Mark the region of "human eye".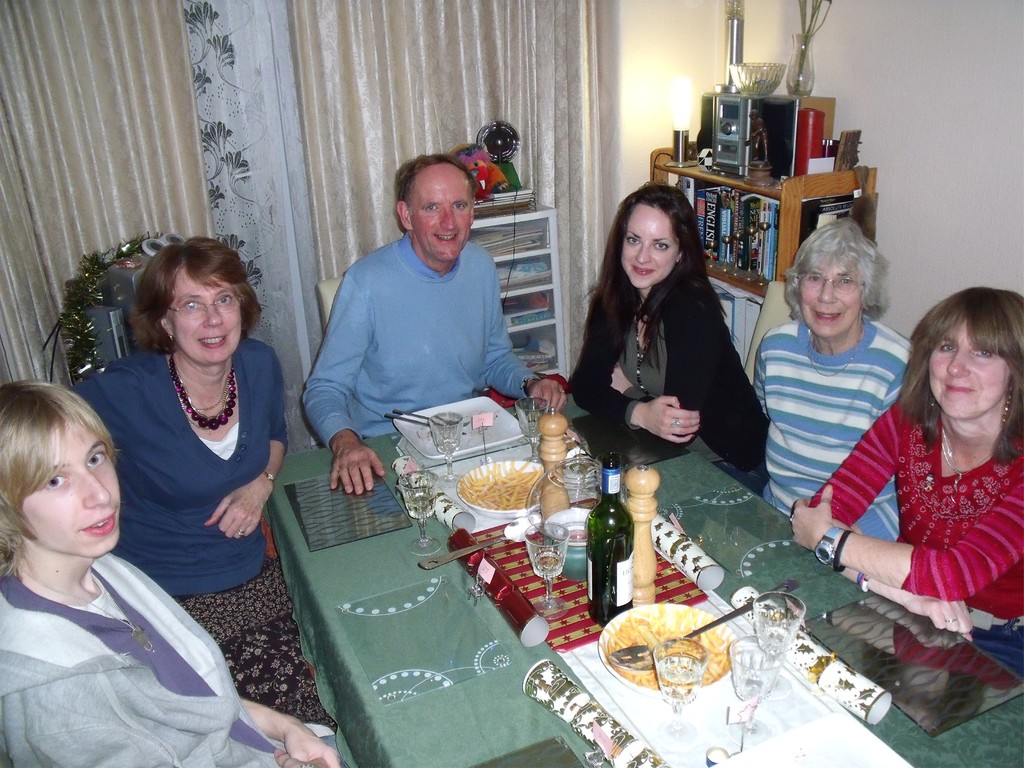
Region: [left=653, top=241, right=668, bottom=252].
